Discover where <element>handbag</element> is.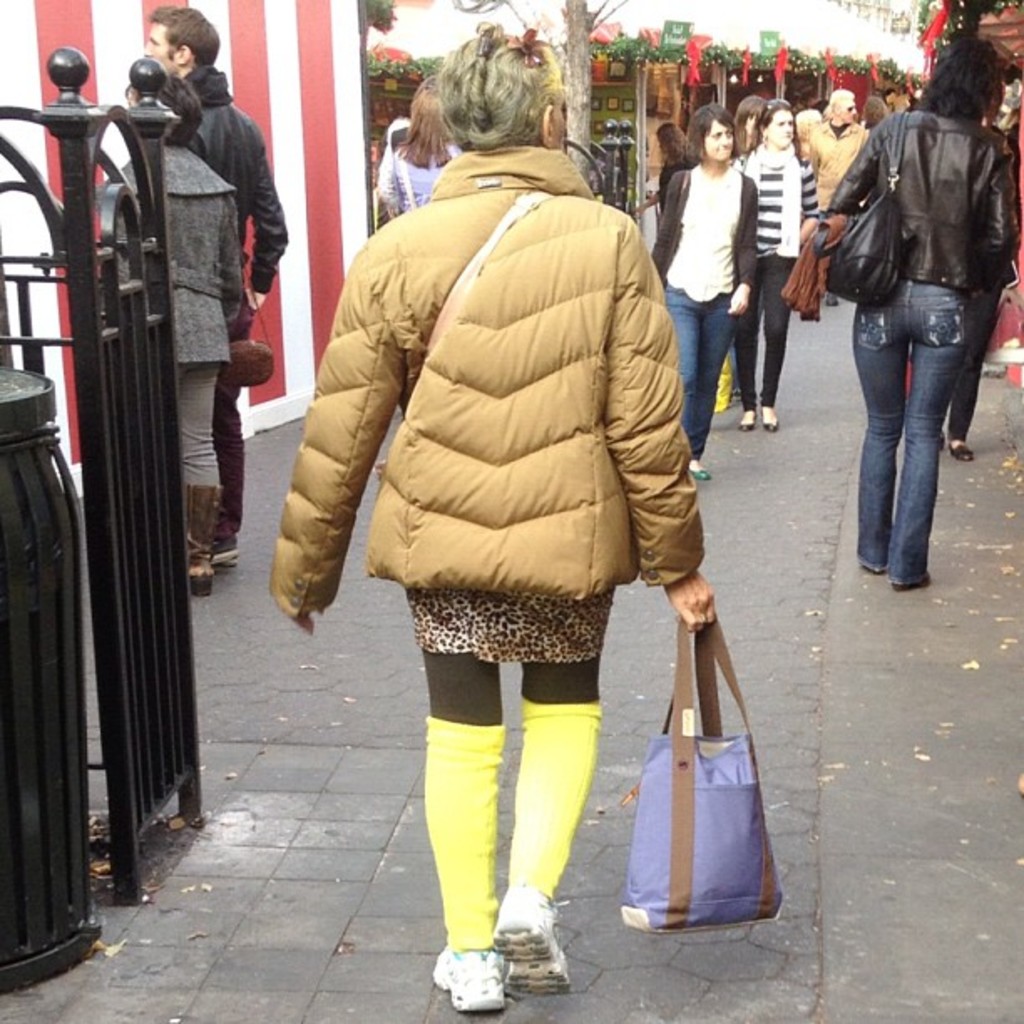
Discovered at pyautogui.locateOnScreen(616, 609, 796, 939).
